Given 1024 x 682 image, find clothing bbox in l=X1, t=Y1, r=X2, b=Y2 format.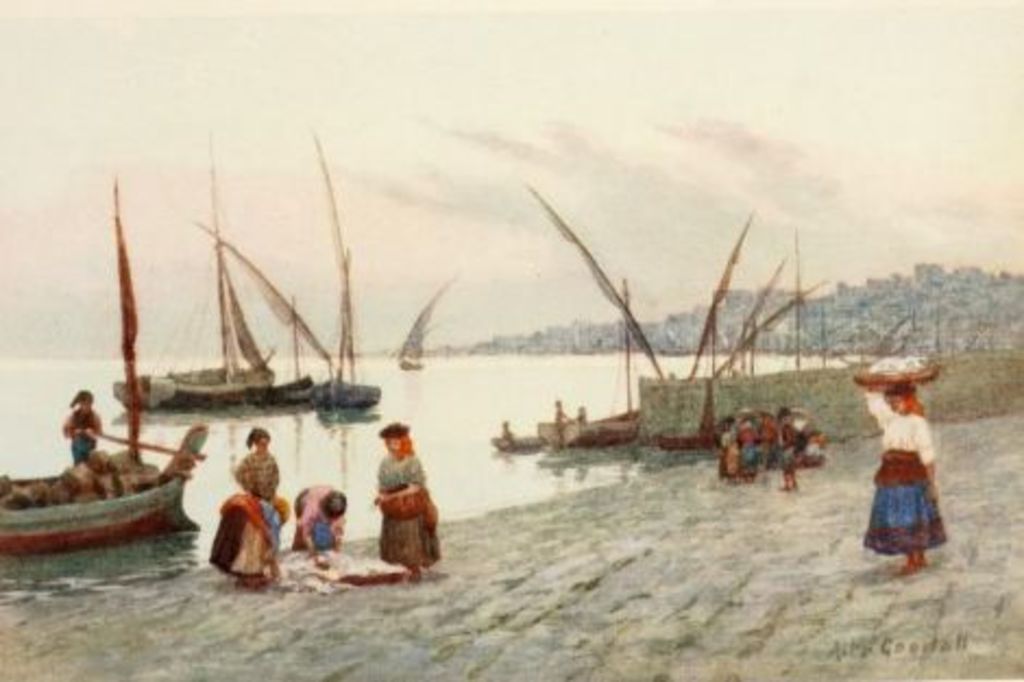
l=61, t=407, r=96, b=464.
